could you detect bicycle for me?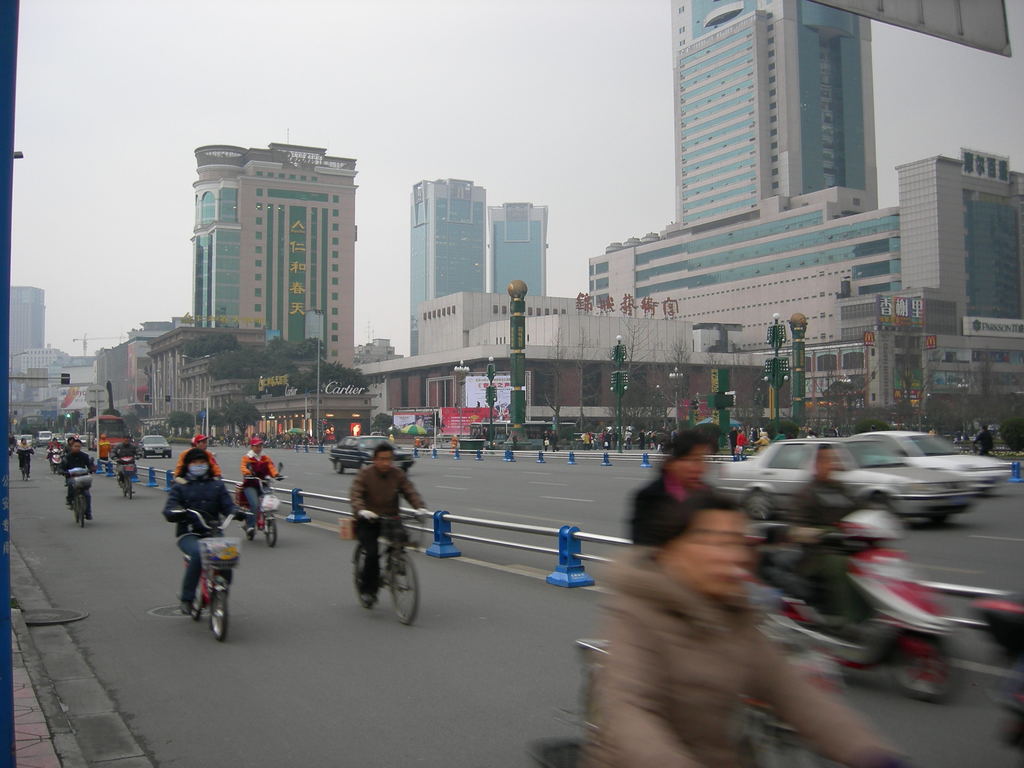
Detection result: {"left": 64, "top": 471, "right": 84, "bottom": 532}.
